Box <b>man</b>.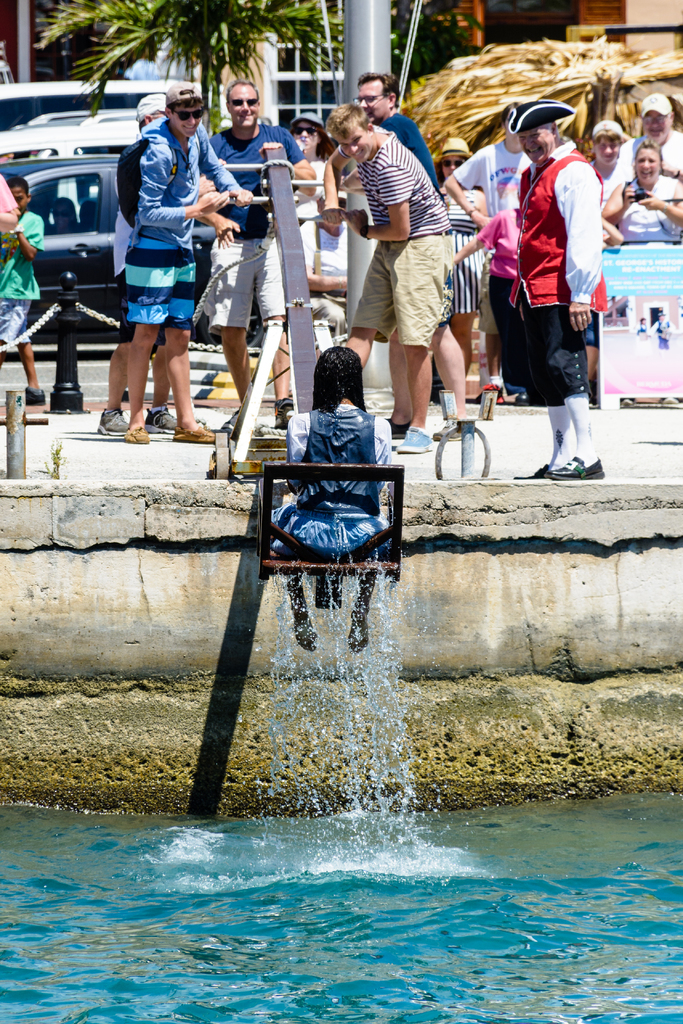
[x1=358, y1=72, x2=472, y2=446].
